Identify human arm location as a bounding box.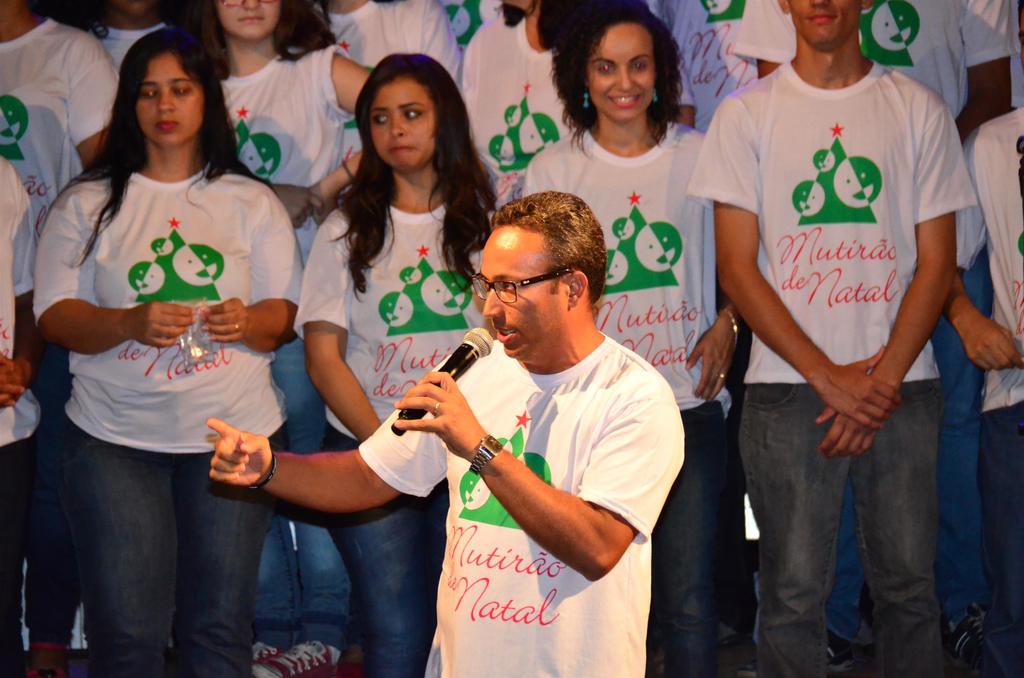
region(945, 123, 1023, 375).
